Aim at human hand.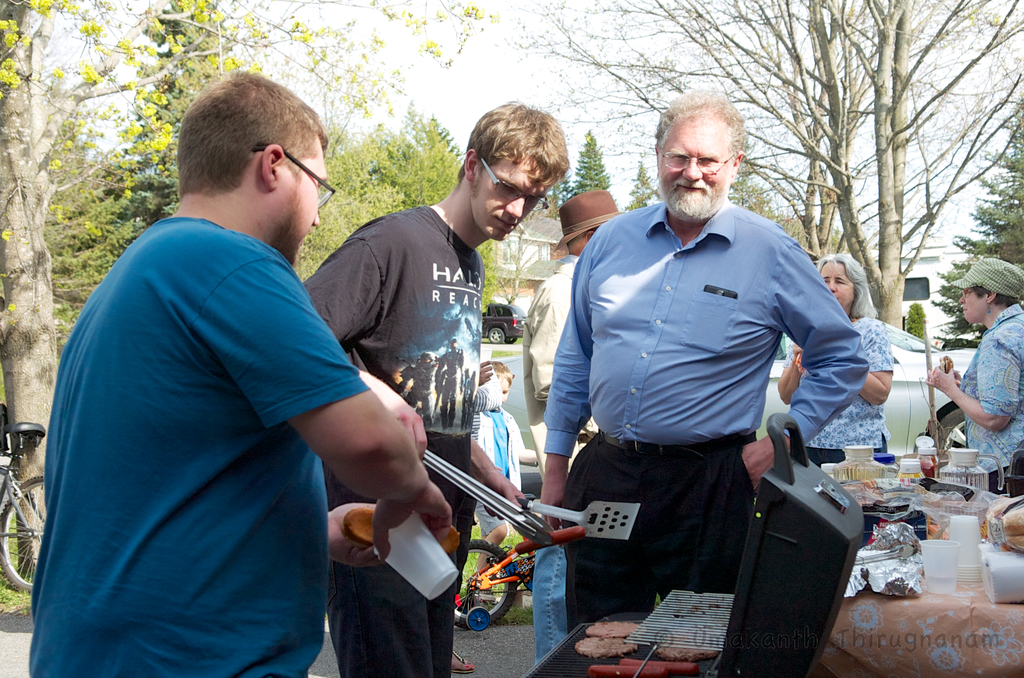
Aimed at box(940, 358, 959, 379).
